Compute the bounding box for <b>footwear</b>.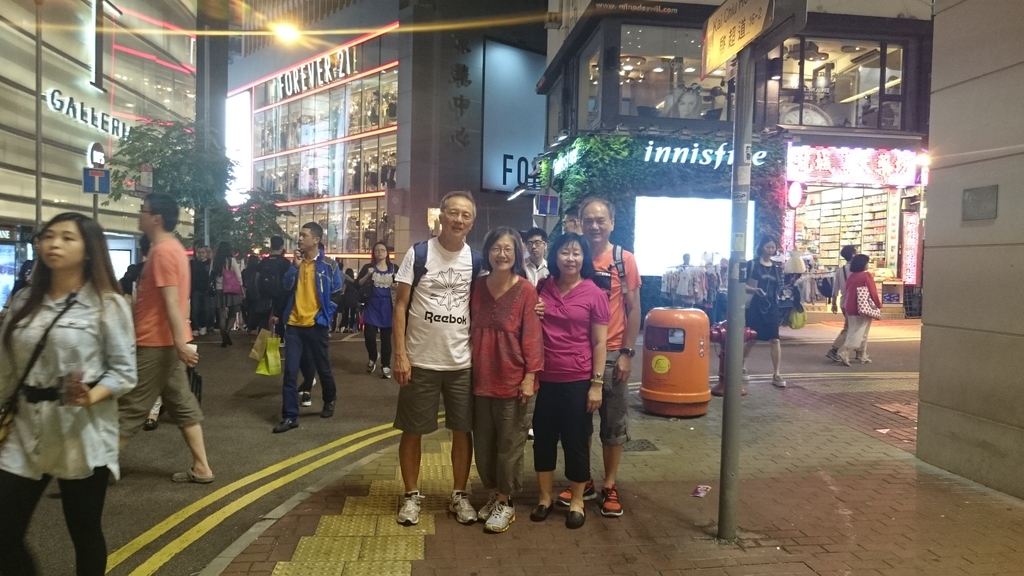
box(563, 504, 586, 527).
